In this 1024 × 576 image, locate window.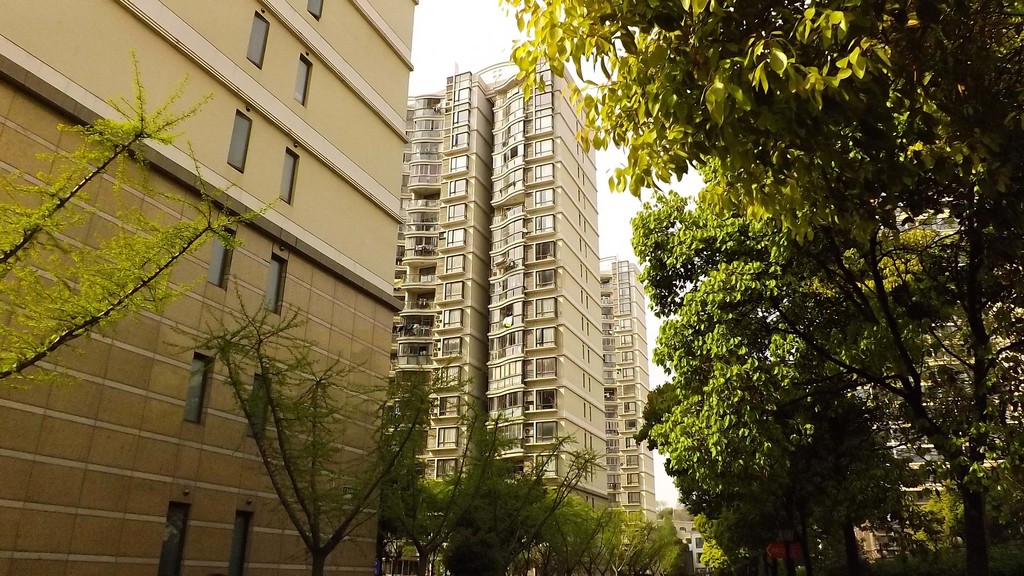
Bounding box: 289, 51, 314, 103.
